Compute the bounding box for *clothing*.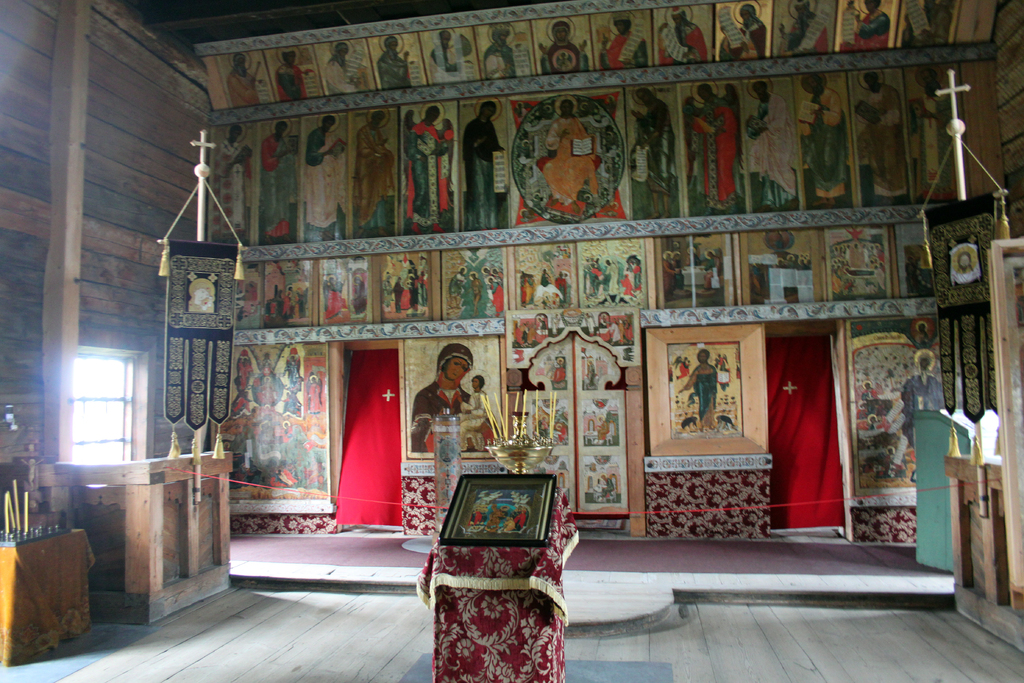
(x1=894, y1=372, x2=936, y2=435).
